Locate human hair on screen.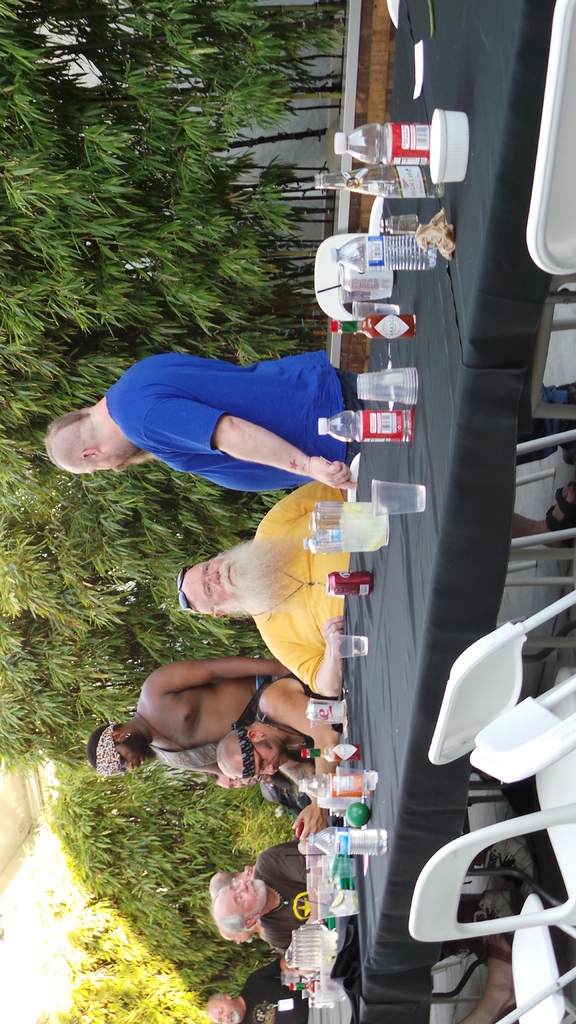
On screen at {"left": 89, "top": 724, "right": 118, "bottom": 770}.
